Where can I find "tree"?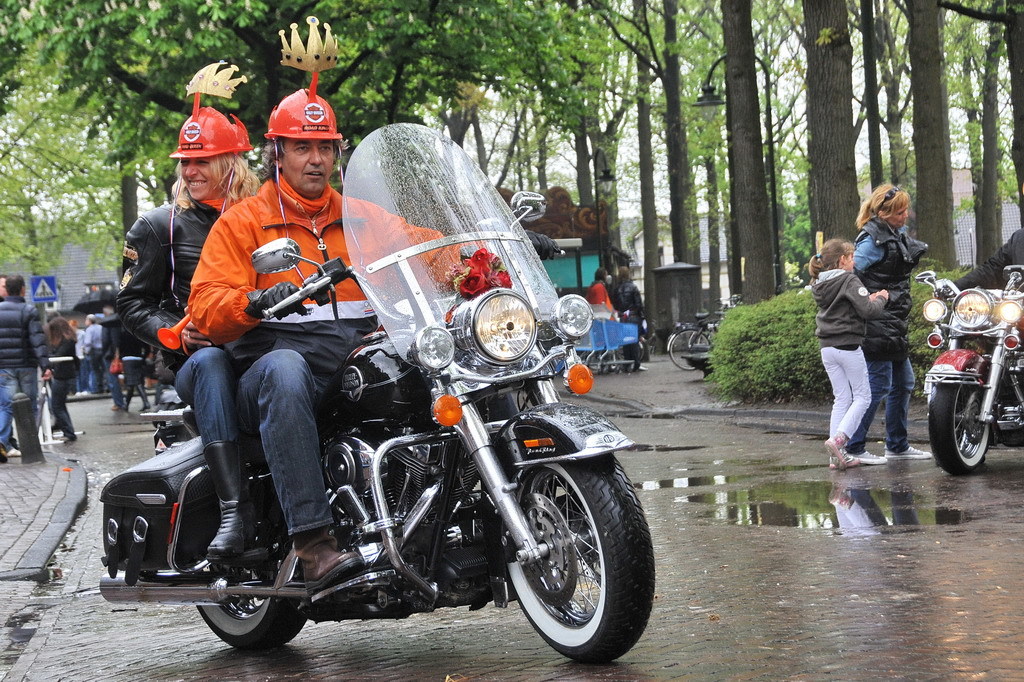
You can find it at Rect(697, 276, 958, 405).
